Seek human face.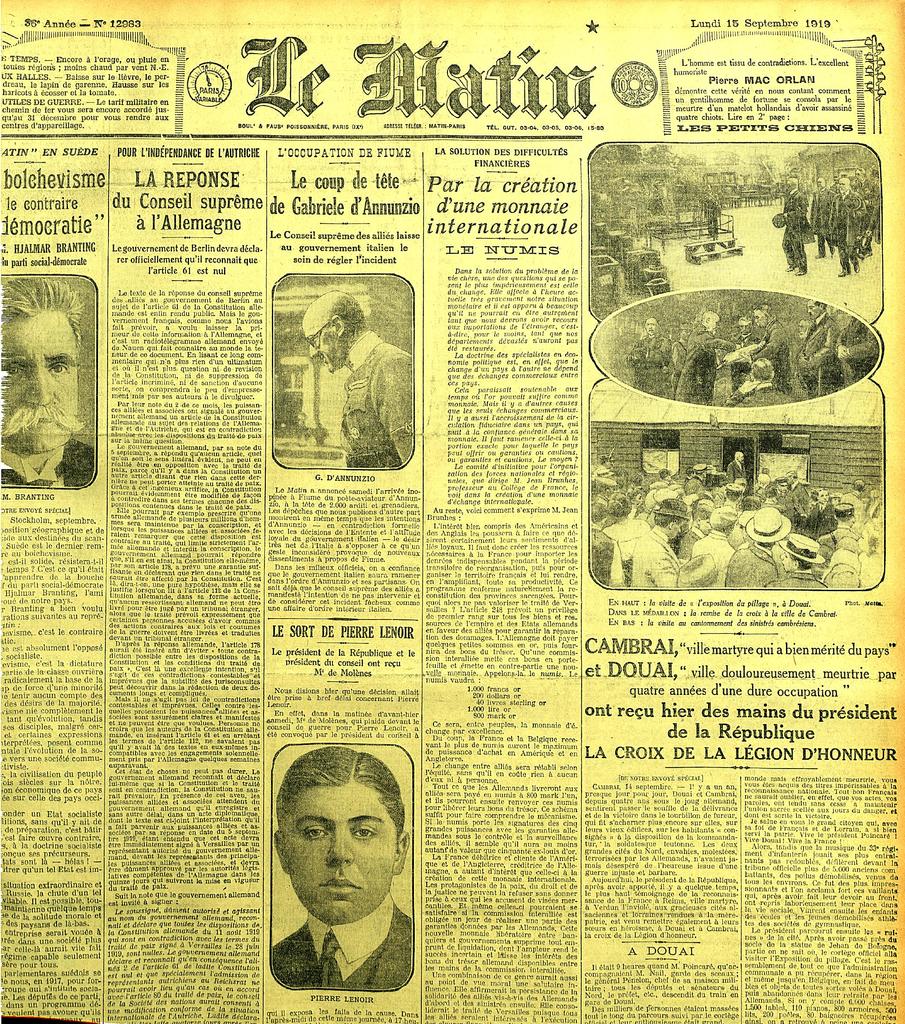
739/451/746/466.
